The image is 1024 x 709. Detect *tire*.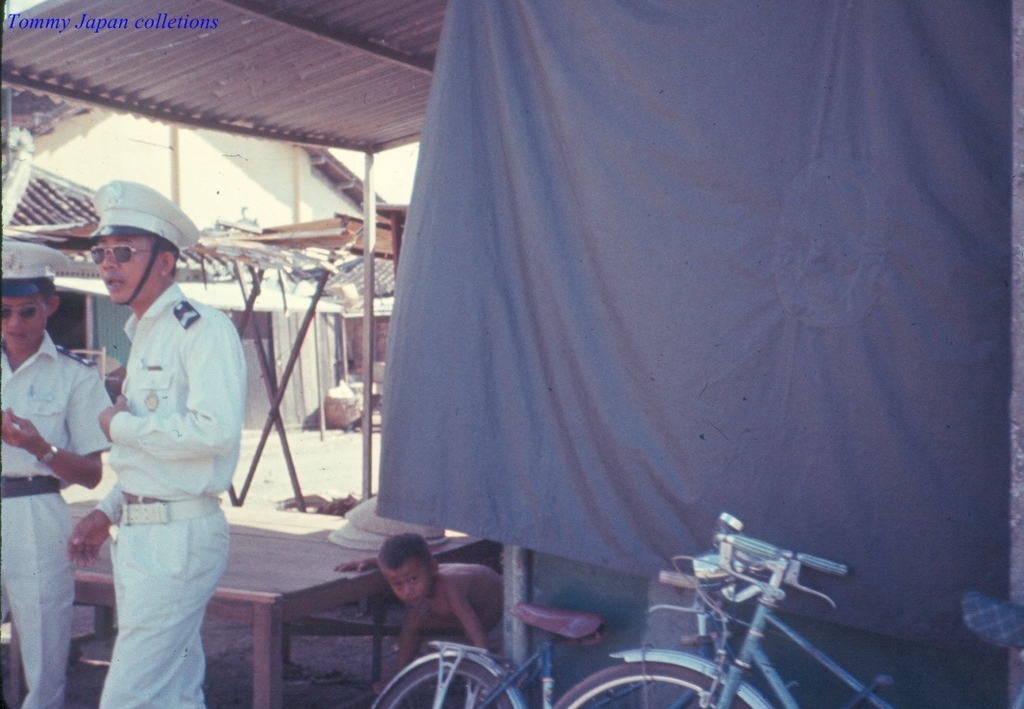
Detection: box(376, 663, 510, 708).
